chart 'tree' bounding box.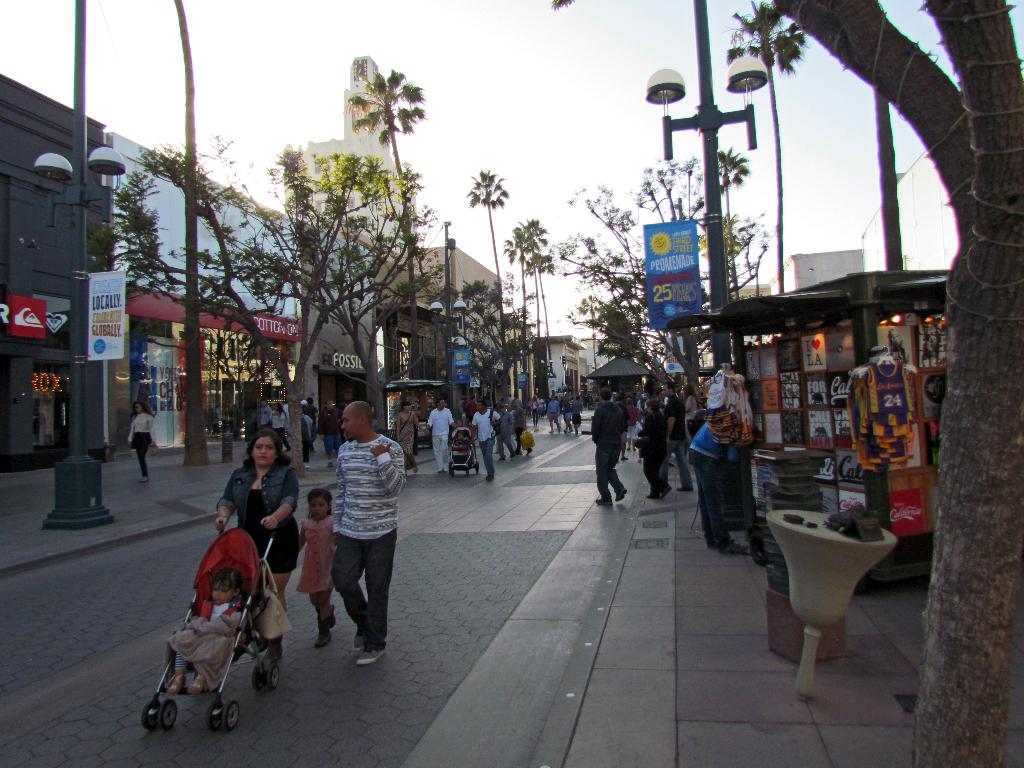
Charted: 869,0,946,274.
